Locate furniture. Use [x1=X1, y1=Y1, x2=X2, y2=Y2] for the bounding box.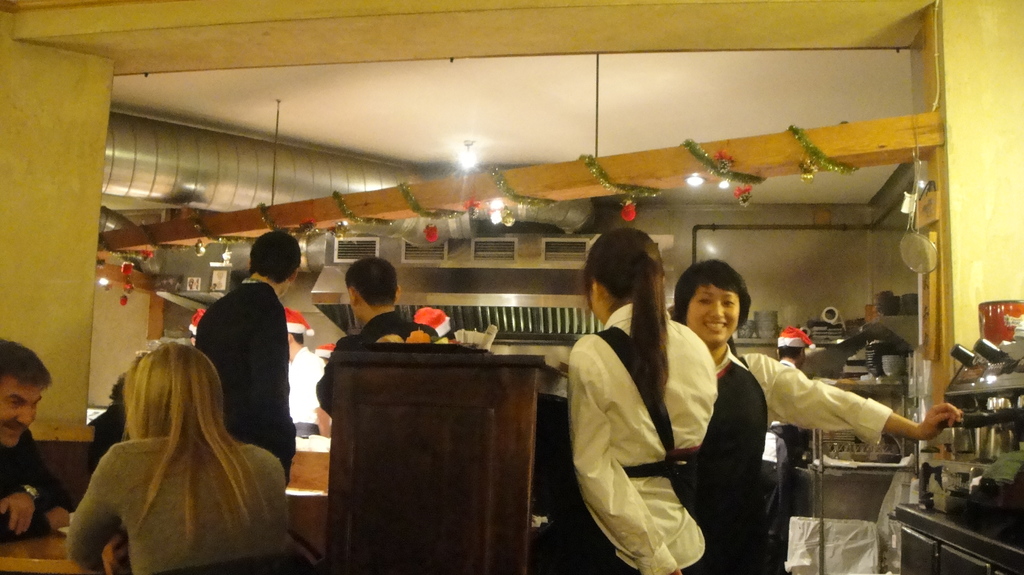
[x1=0, y1=523, x2=122, y2=574].
